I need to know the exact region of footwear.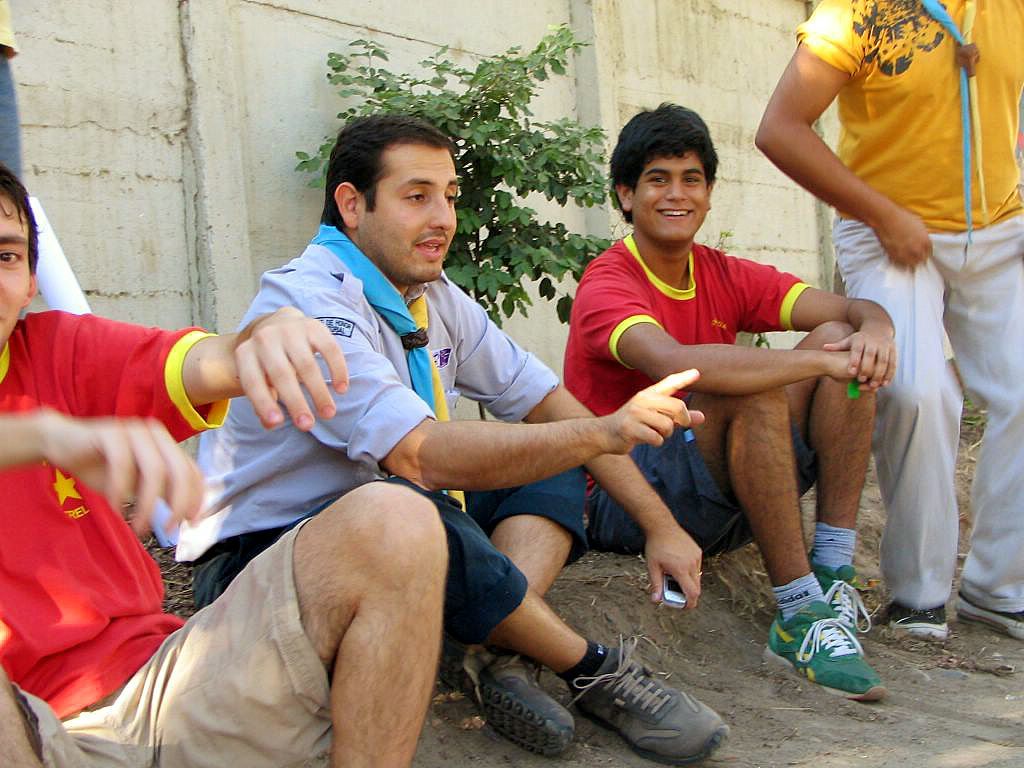
Region: crop(953, 585, 1023, 638).
